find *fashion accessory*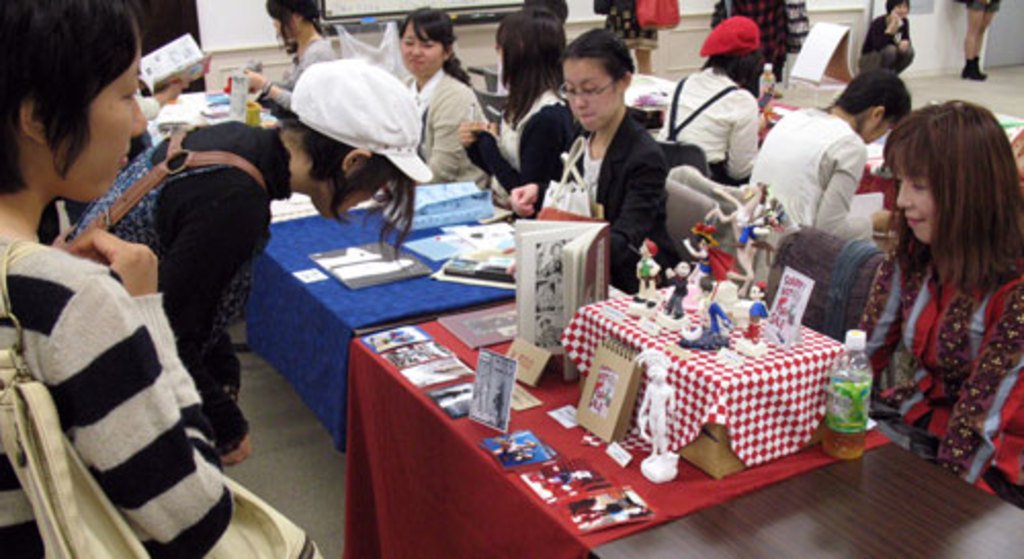
283,59,432,184
